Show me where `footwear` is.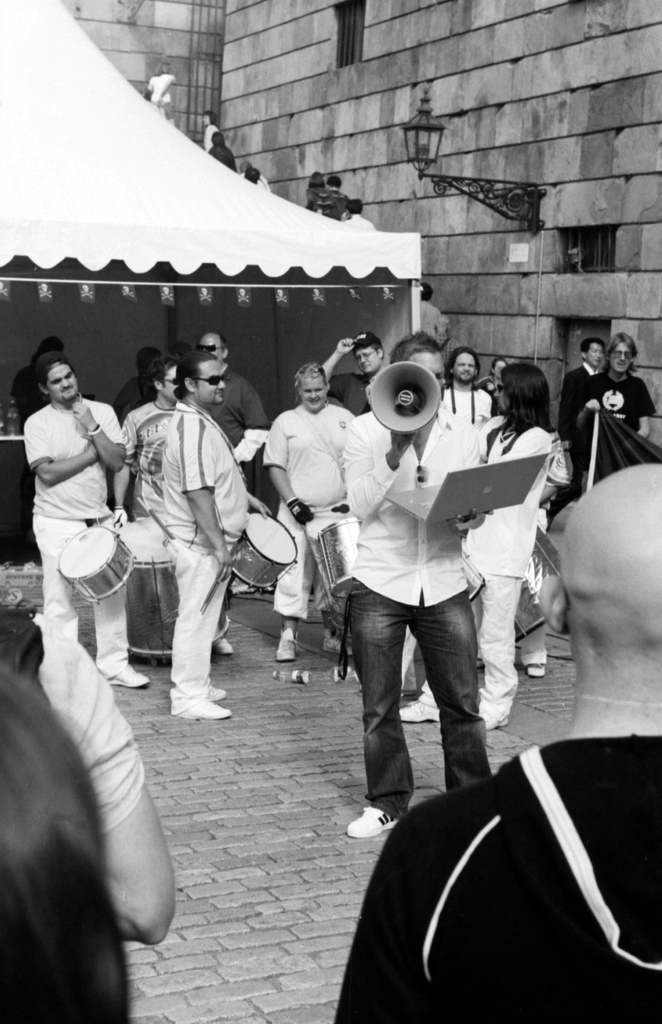
`footwear` is at <box>322,624,355,657</box>.
